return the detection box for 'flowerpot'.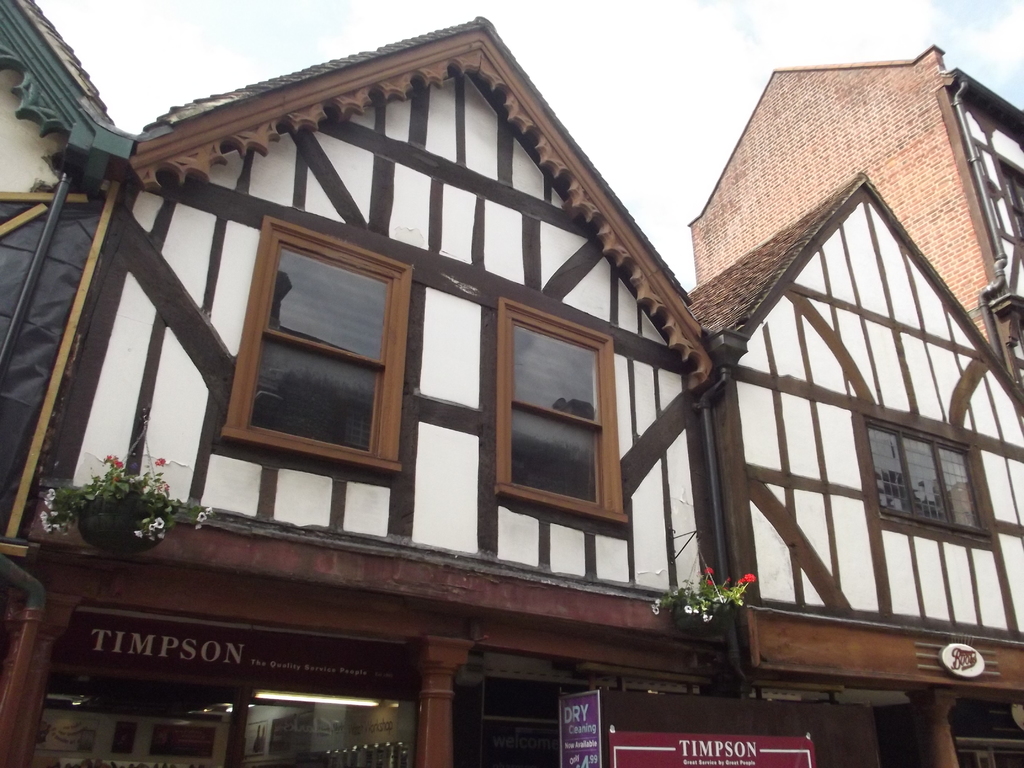
(x1=681, y1=585, x2=738, y2=637).
